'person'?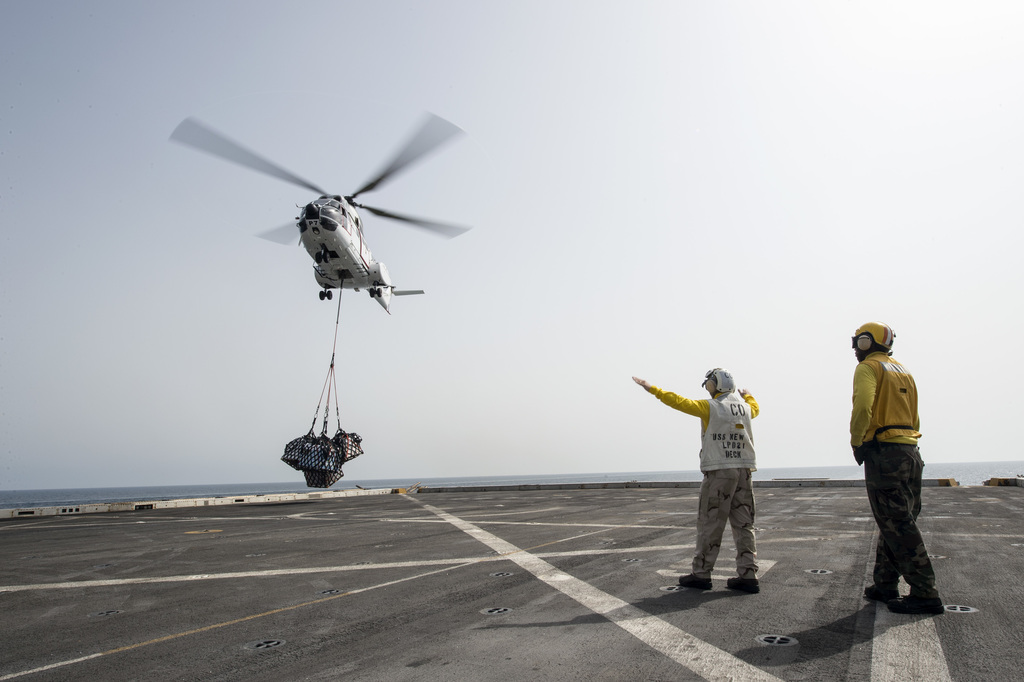
(630,363,770,598)
